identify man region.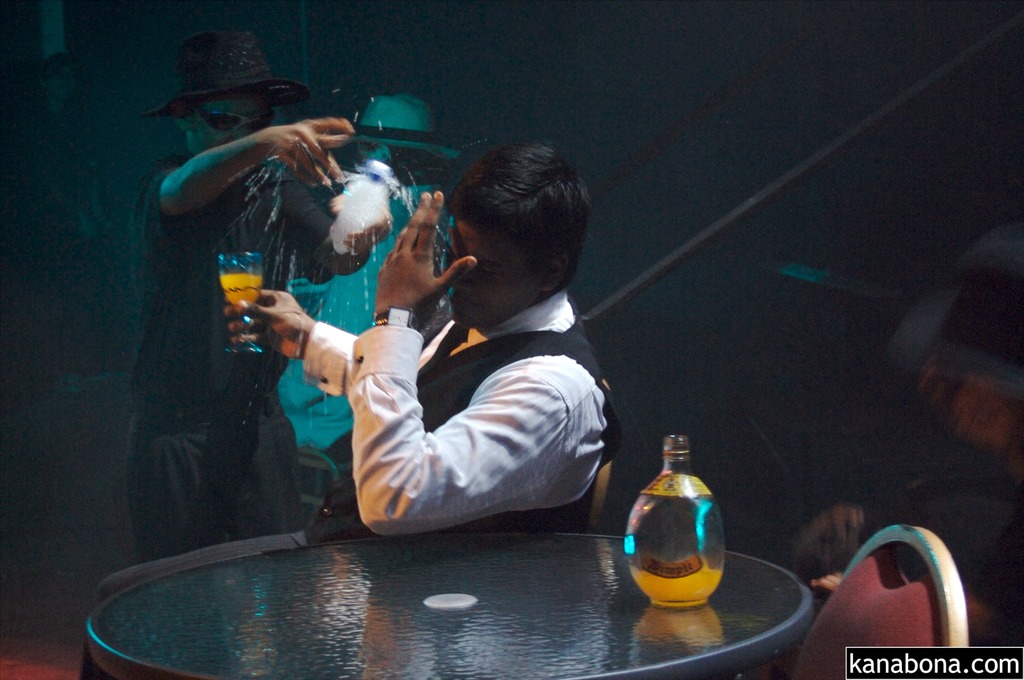
Region: [241,137,618,546].
